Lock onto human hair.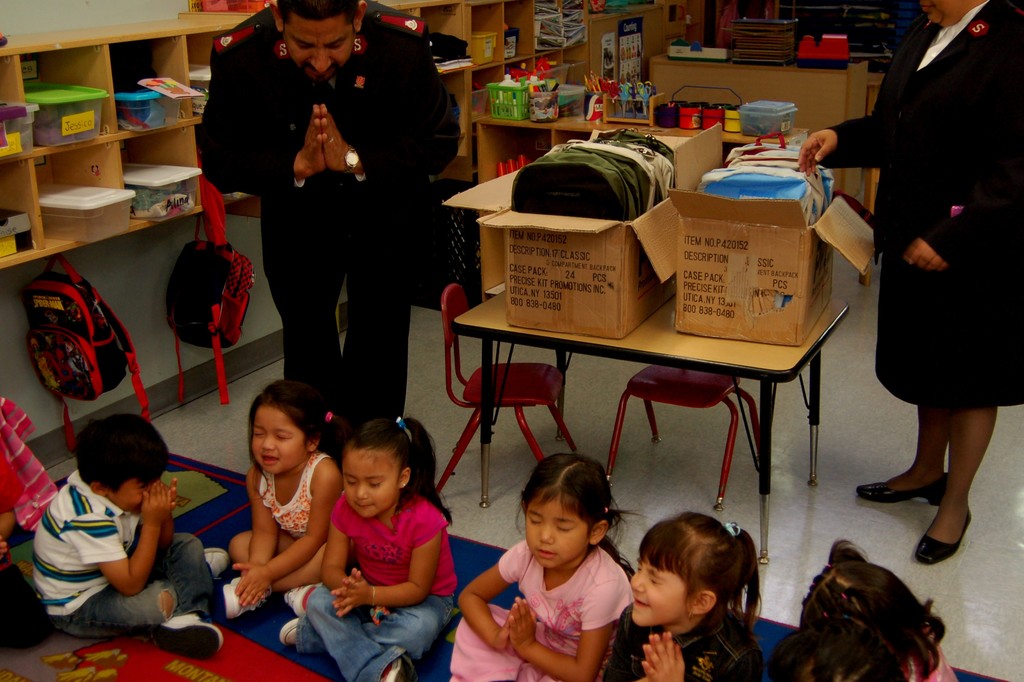
Locked: (336, 413, 454, 528).
